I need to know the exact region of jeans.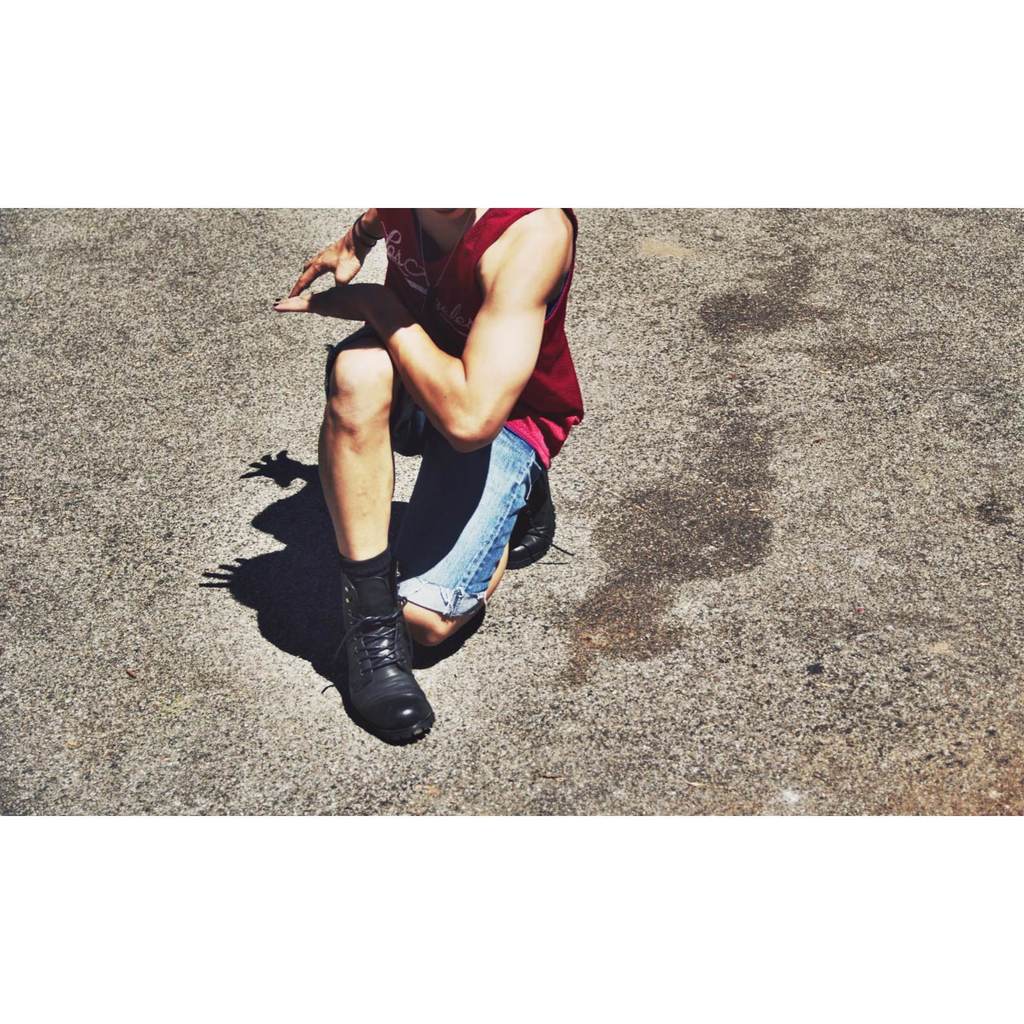
Region: region(397, 425, 548, 621).
